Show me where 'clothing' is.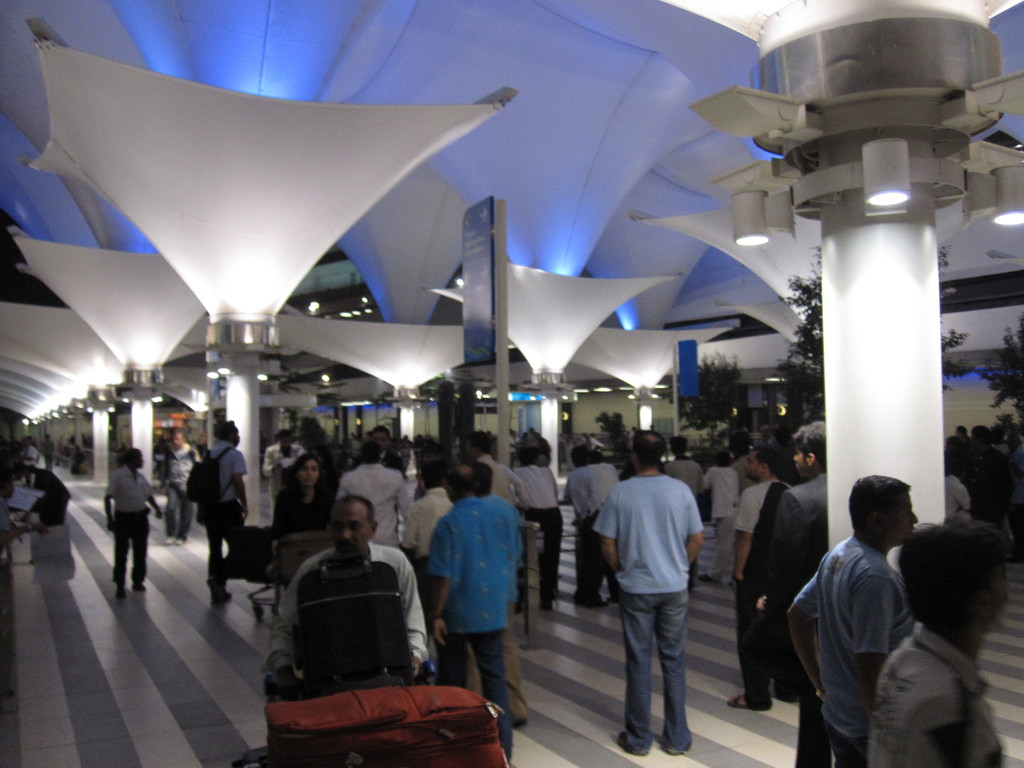
'clothing' is at (left=259, top=436, right=305, bottom=503).
